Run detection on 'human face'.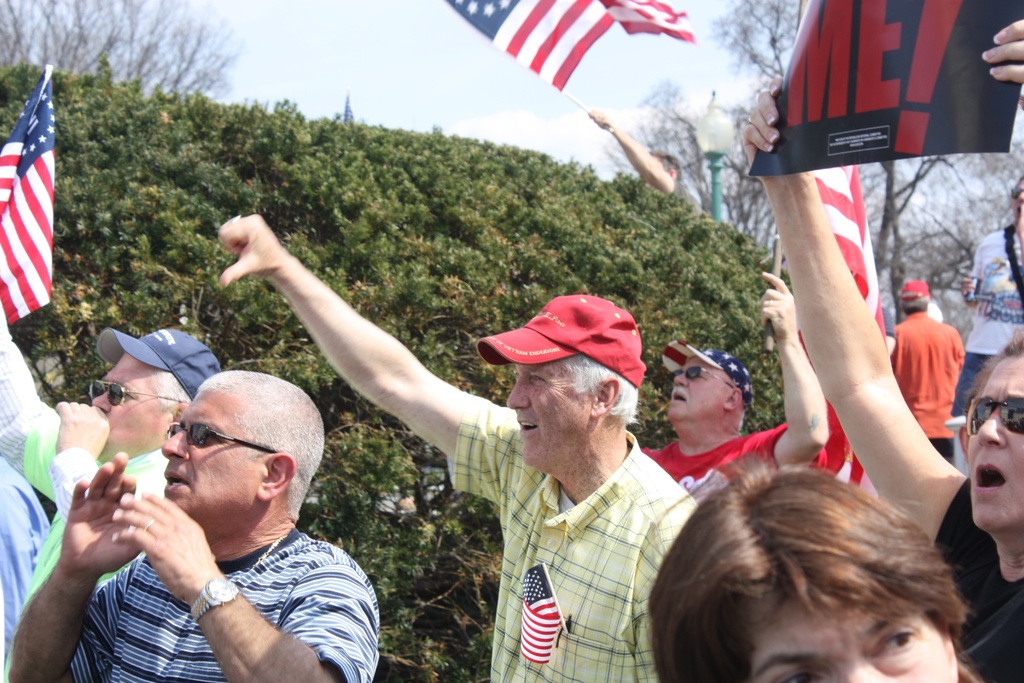
Result: x1=93 y1=352 x2=172 y2=467.
